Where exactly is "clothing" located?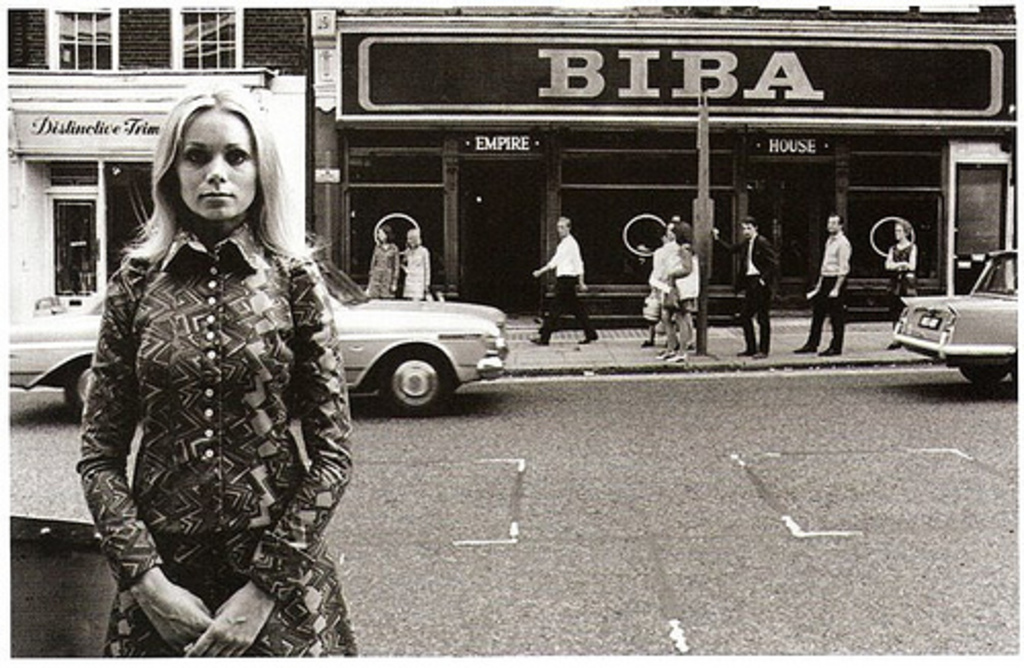
Its bounding box is <box>541,234,592,328</box>.
